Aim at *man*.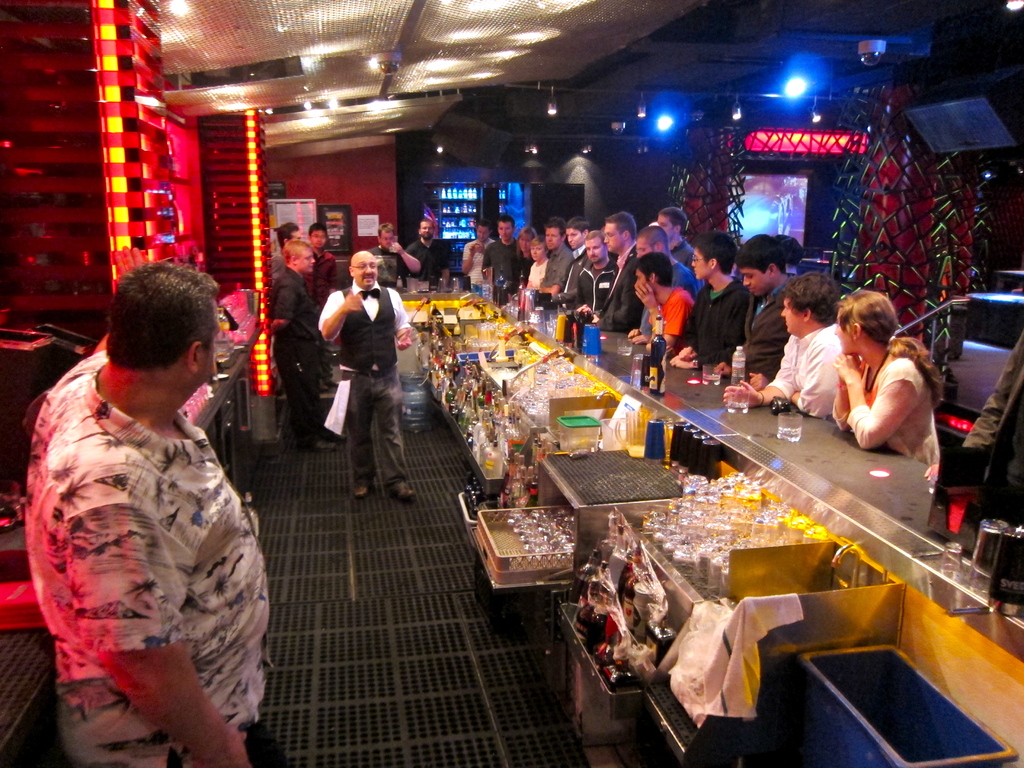
Aimed at [left=371, top=221, right=420, bottom=289].
